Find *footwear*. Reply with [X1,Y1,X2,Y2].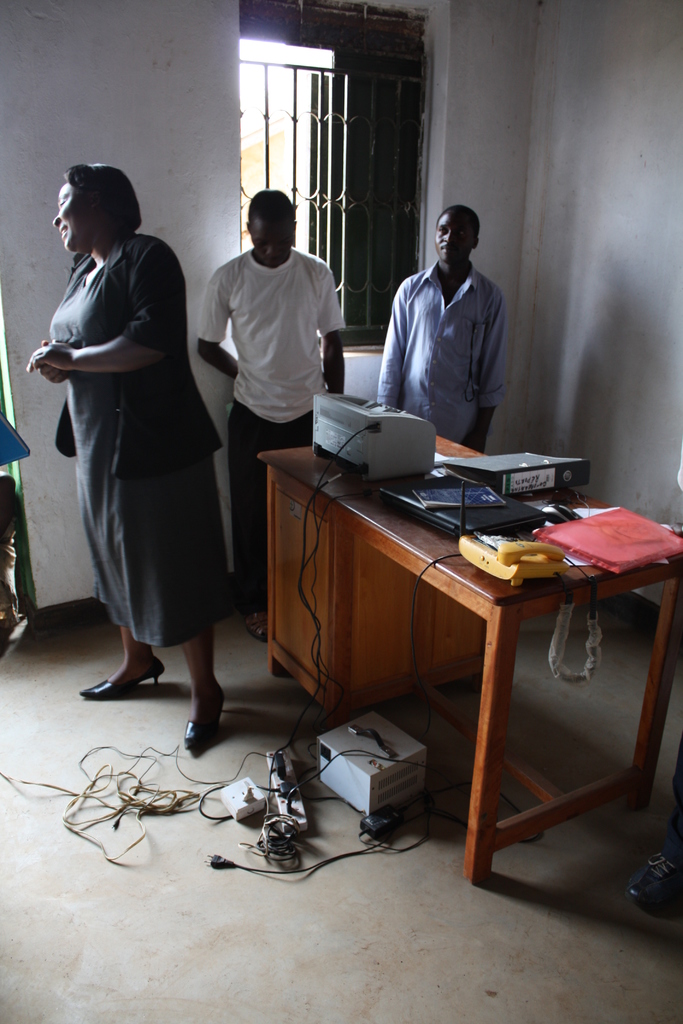
[73,652,162,695].
